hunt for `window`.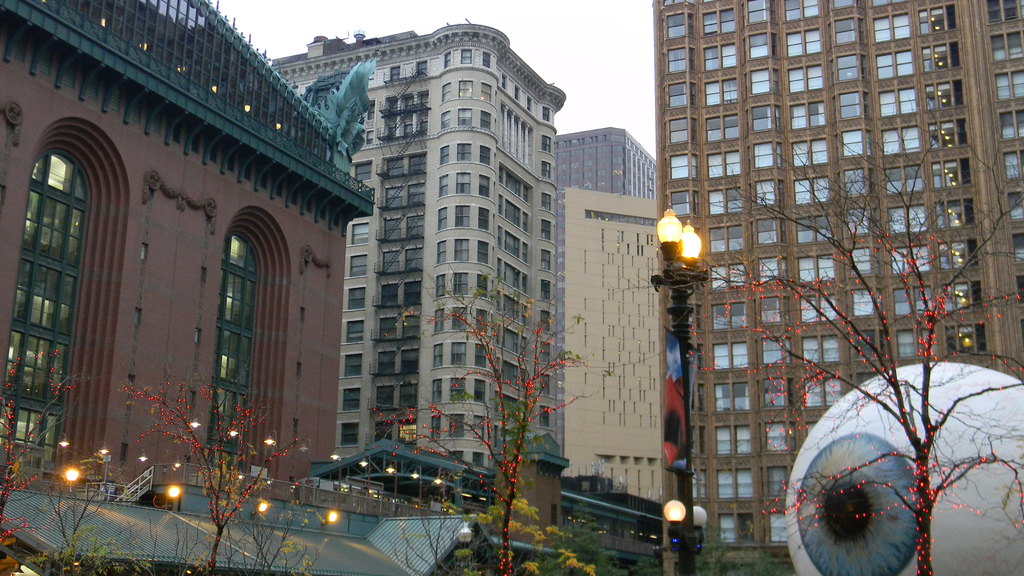
Hunted down at box=[701, 7, 734, 38].
